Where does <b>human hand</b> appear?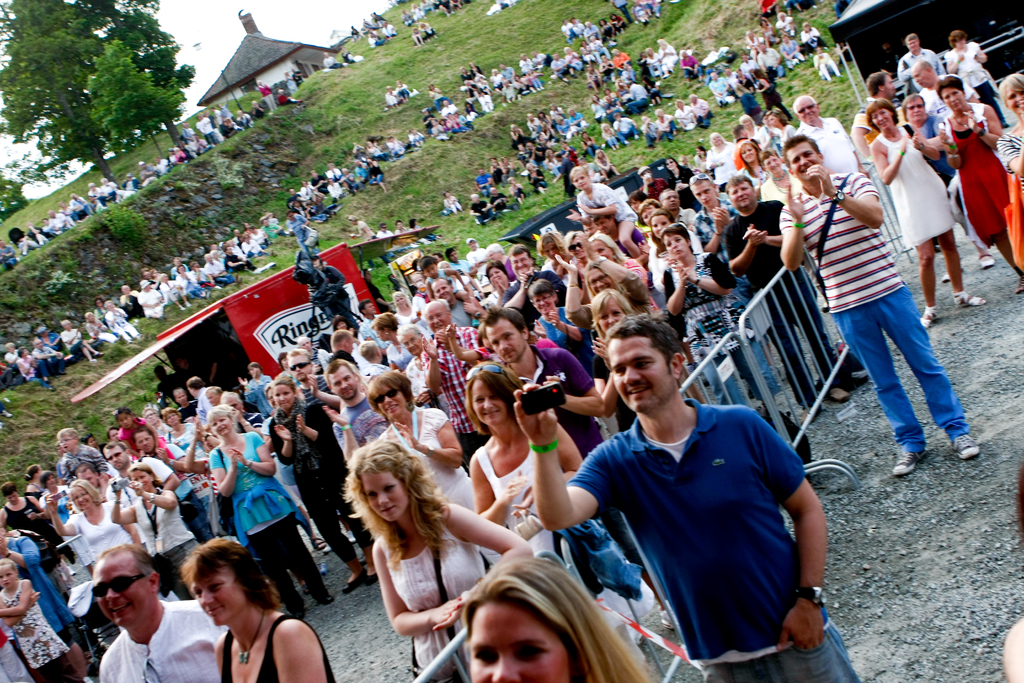
Appears at <bbox>532, 316, 546, 334</bbox>.
